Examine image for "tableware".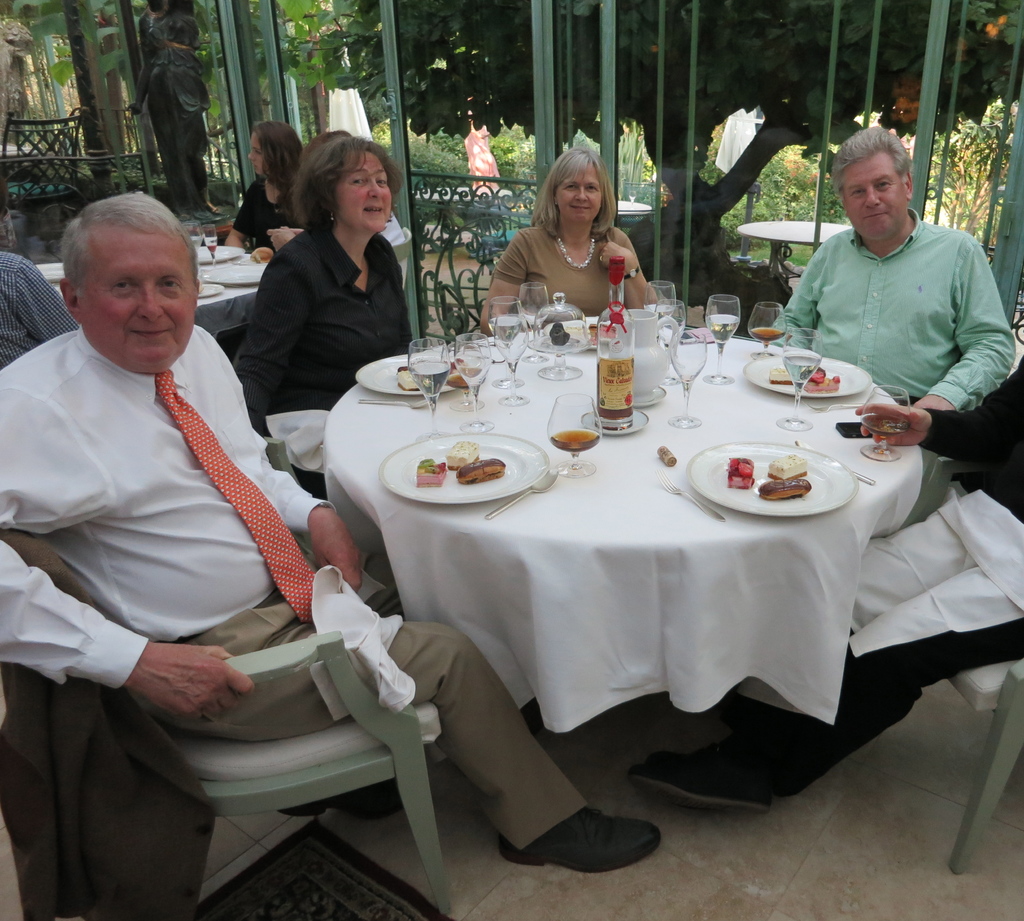
Examination result: <region>516, 284, 547, 363</region>.
